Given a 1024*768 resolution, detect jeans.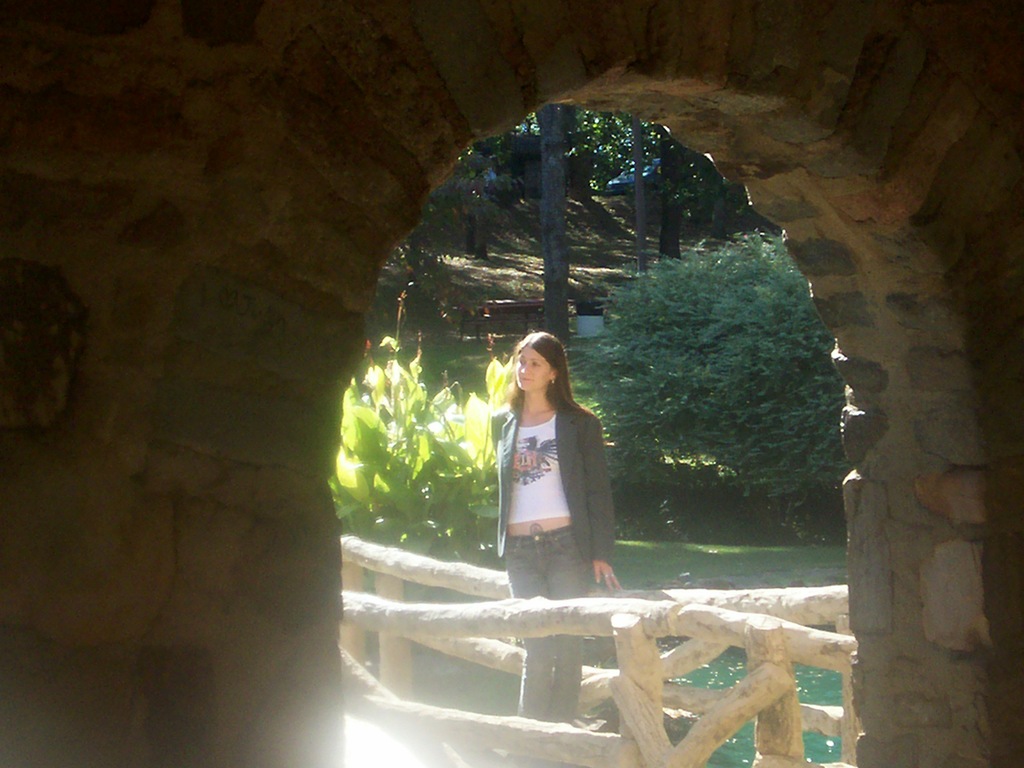
<box>494,532,580,721</box>.
